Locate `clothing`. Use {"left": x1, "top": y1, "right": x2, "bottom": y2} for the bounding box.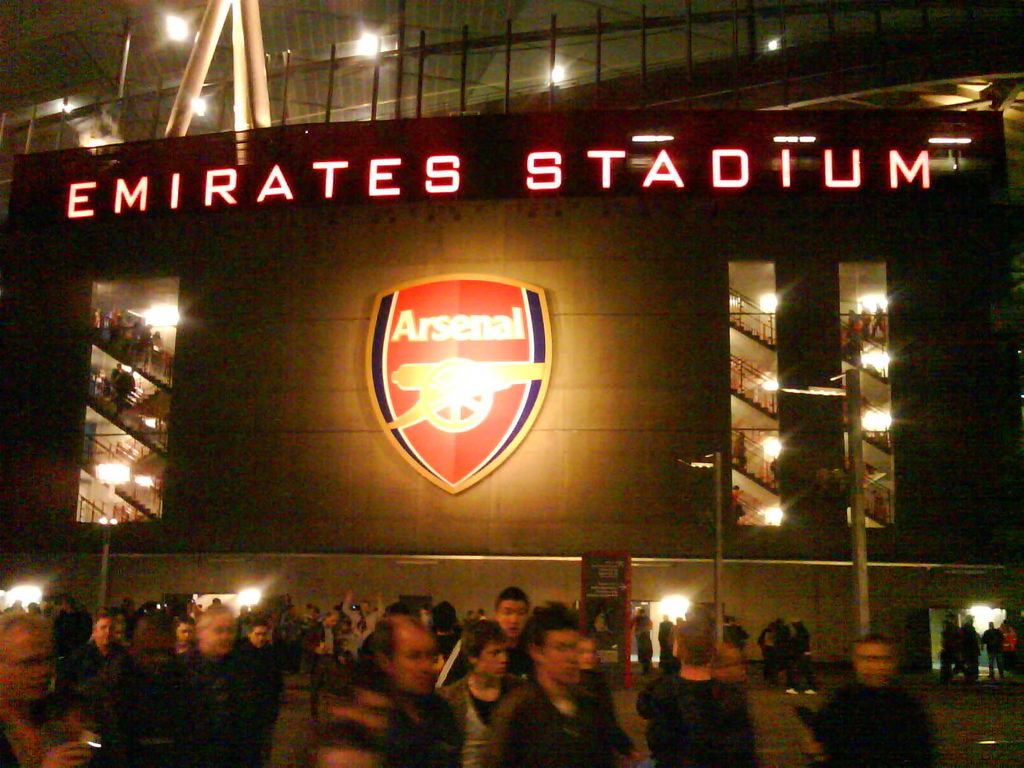
{"left": 0, "top": 704, "right": 68, "bottom": 767}.
